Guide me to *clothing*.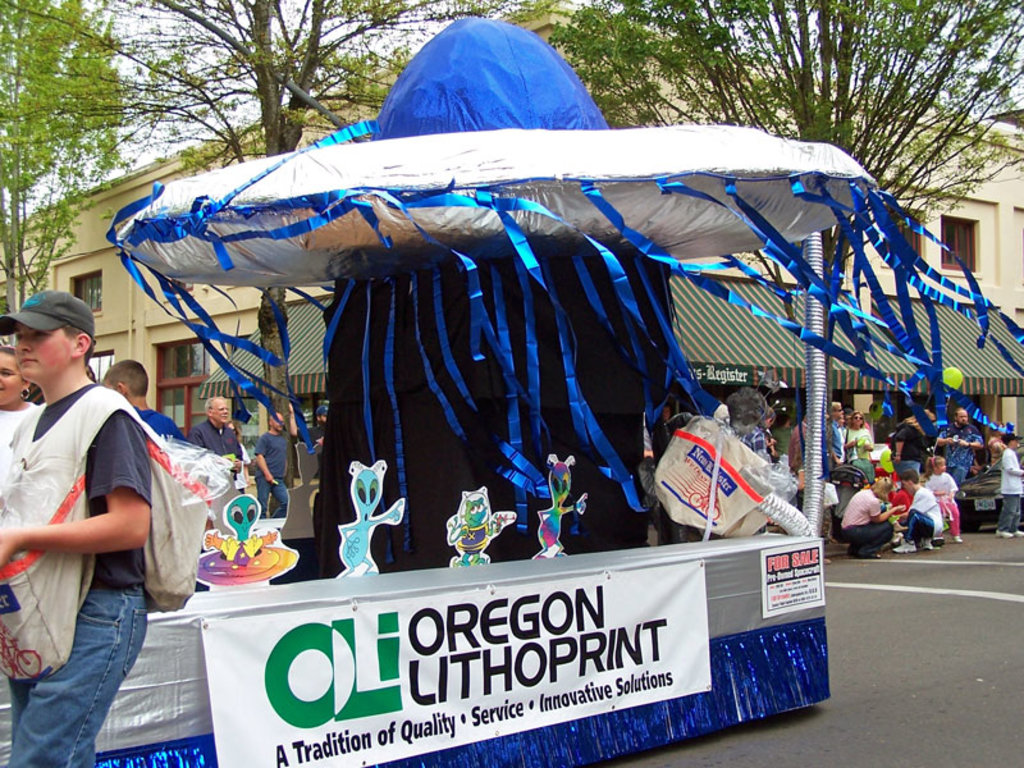
Guidance: {"x1": 132, "y1": 406, "x2": 206, "y2": 443}.
